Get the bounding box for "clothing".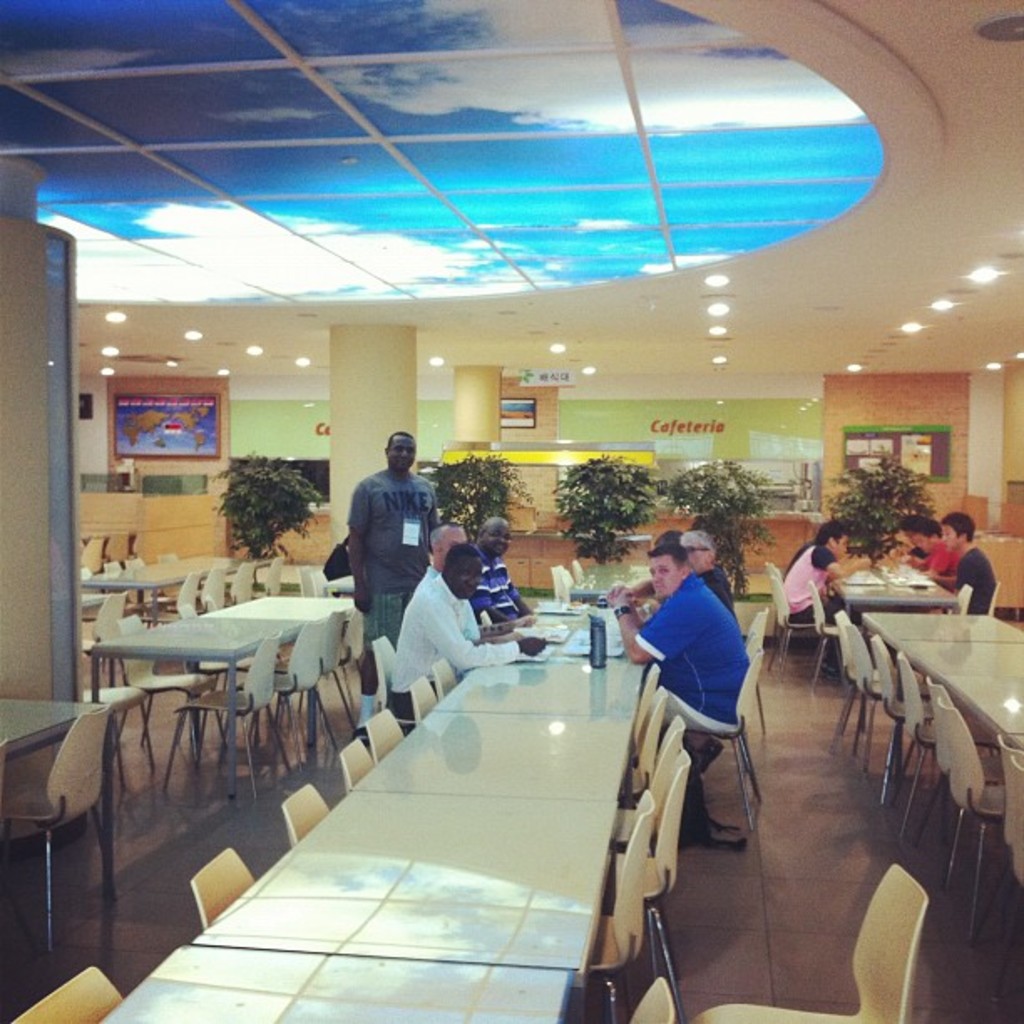
383/554/507/706.
